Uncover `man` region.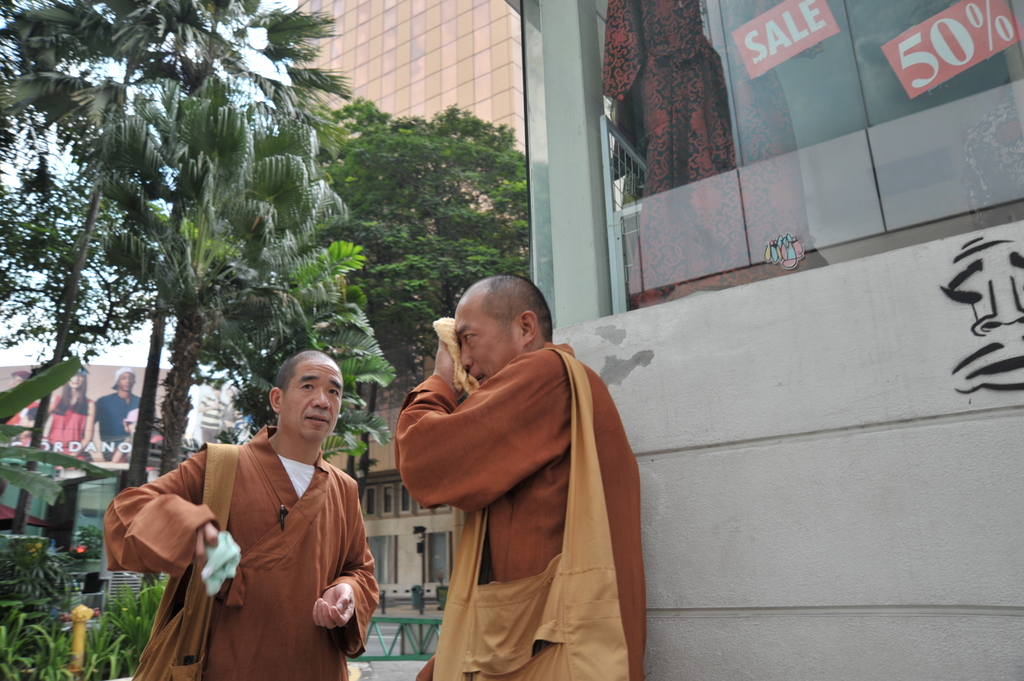
Uncovered: [98, 347, 379, 680].
